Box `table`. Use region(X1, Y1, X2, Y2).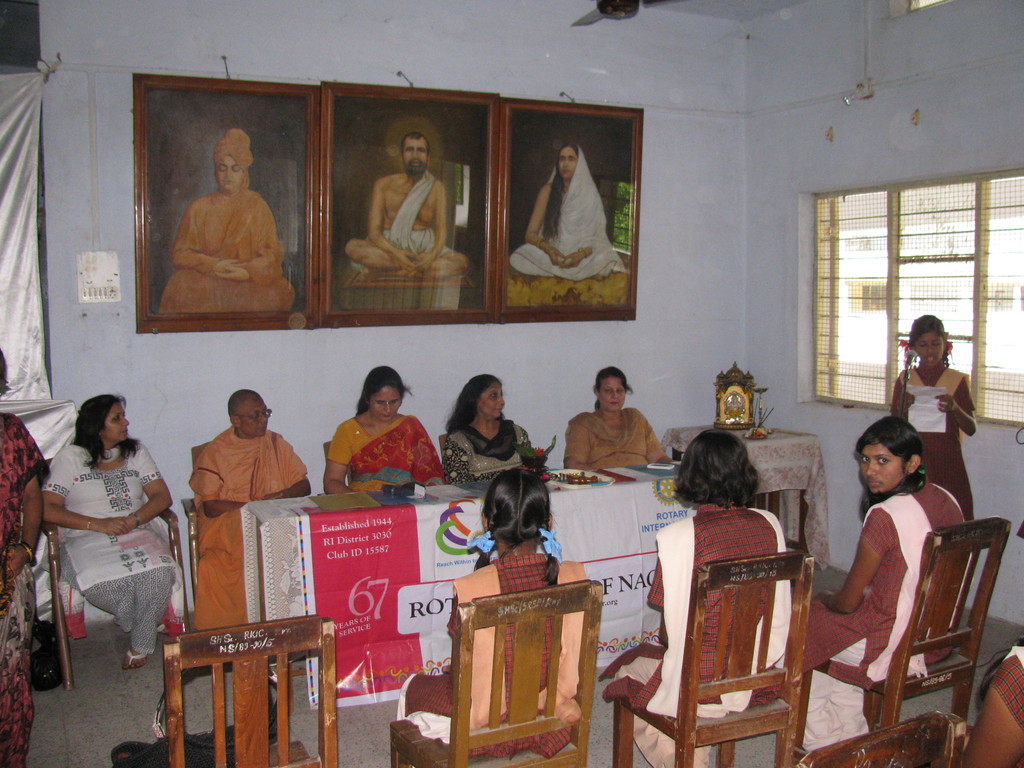
region(241, 461, 698, 711).
